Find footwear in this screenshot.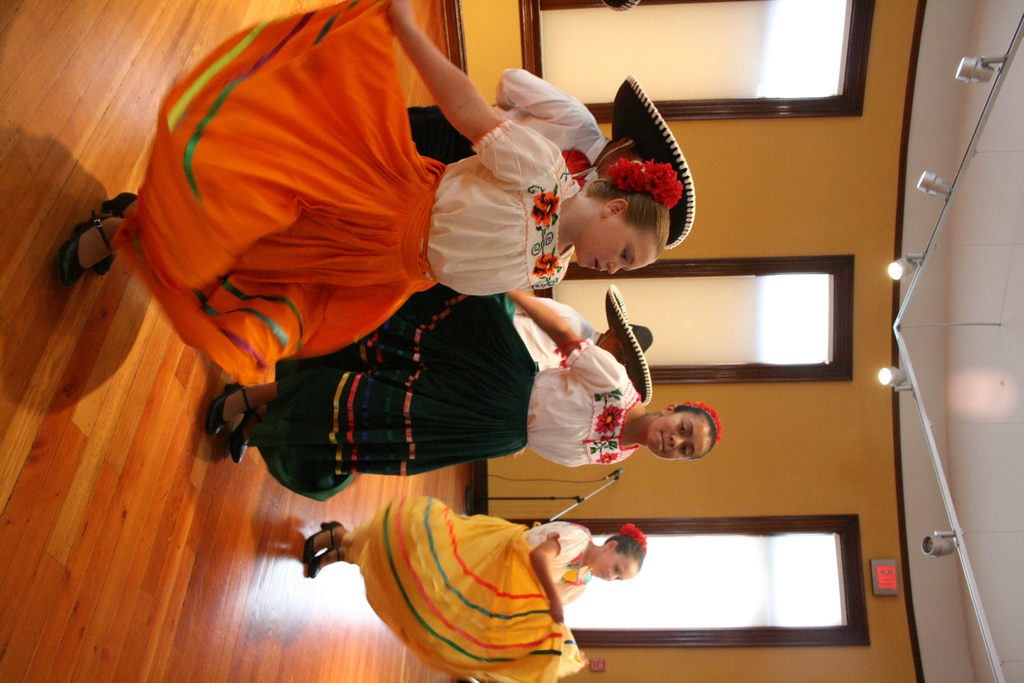
The bounding box for footwear is 302 520 346 566.
